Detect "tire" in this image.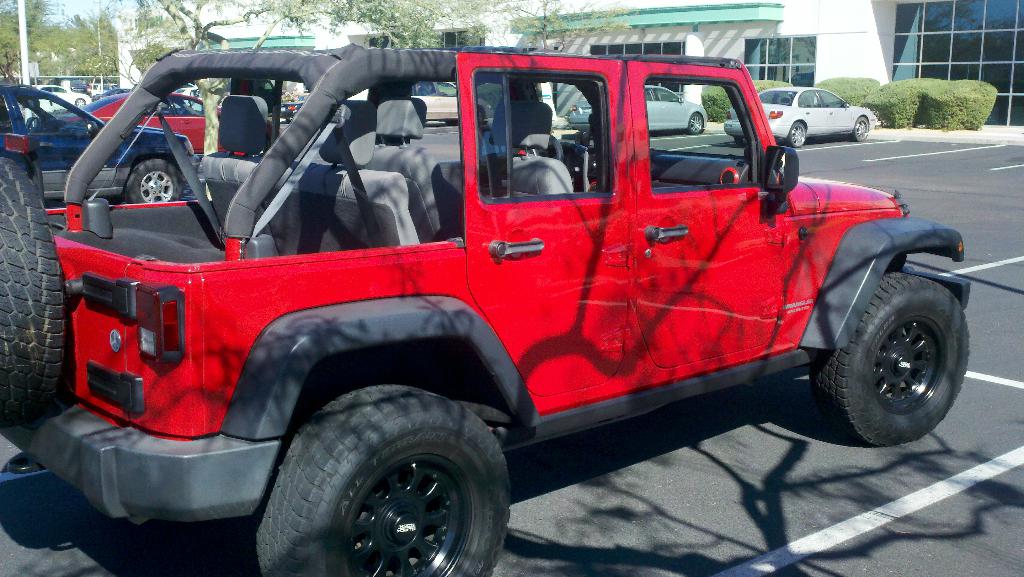
Detection: x1=854 y1=117 x2=868 y2=141.
